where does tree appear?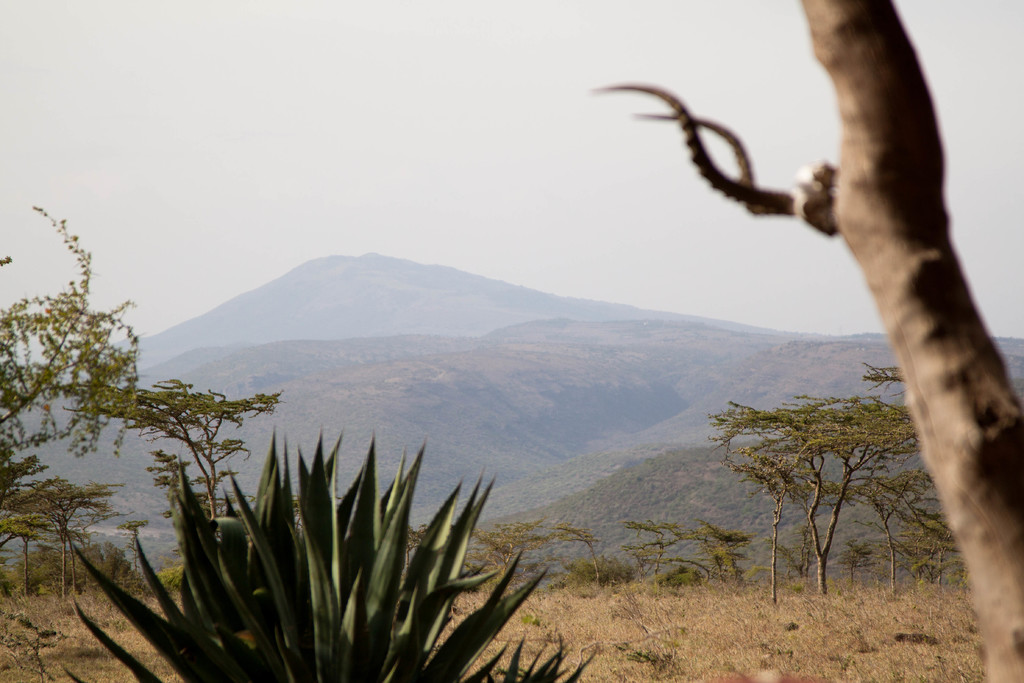
Appears at BBox(561, 527, 593, 575).
